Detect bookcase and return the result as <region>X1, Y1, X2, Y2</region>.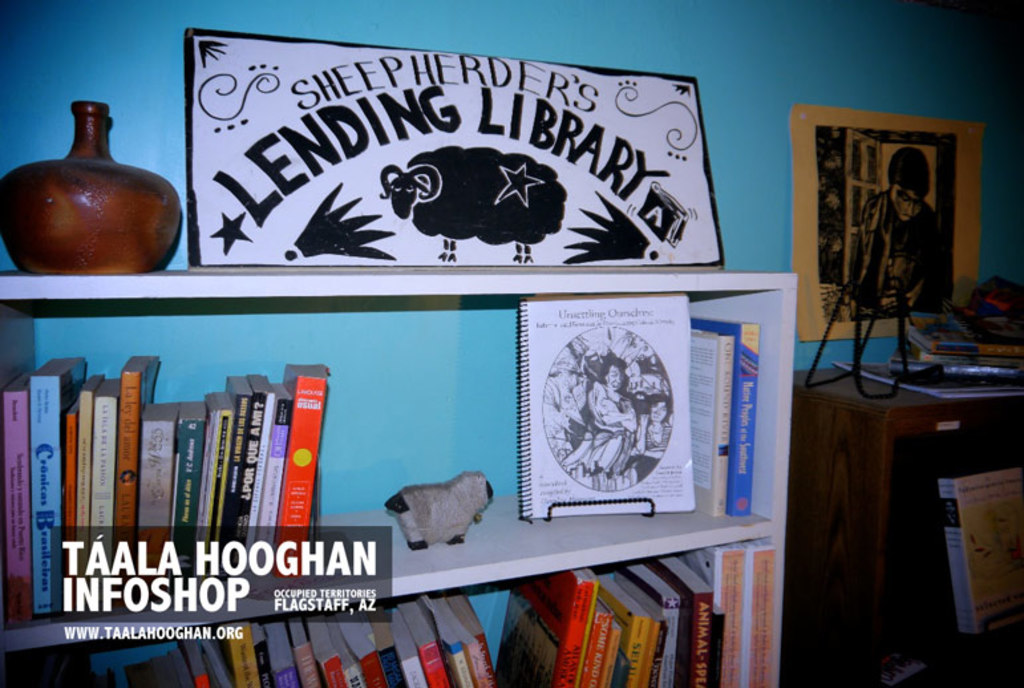
<region>0, 271, 792, 687</region>.
